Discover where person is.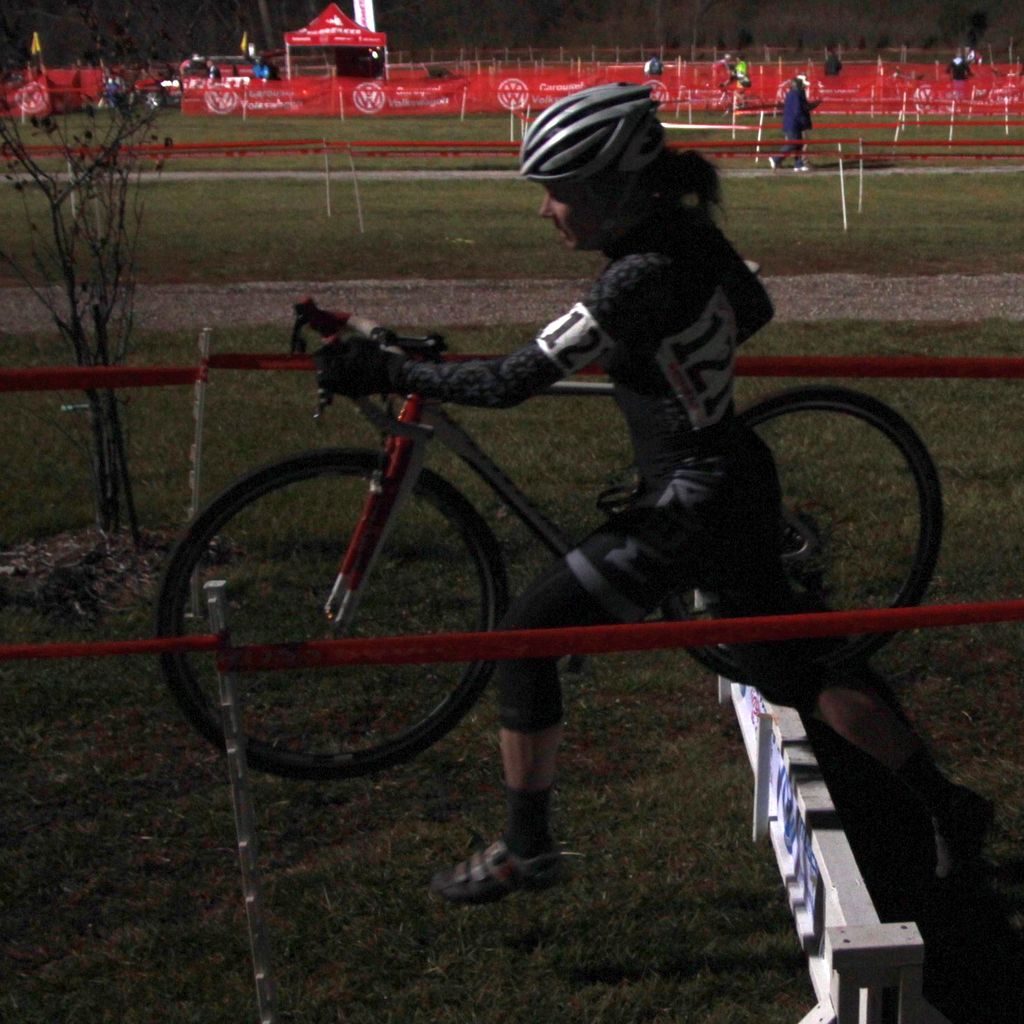
Discovered at x1=407, y1=72, x2=989, y2=940.
